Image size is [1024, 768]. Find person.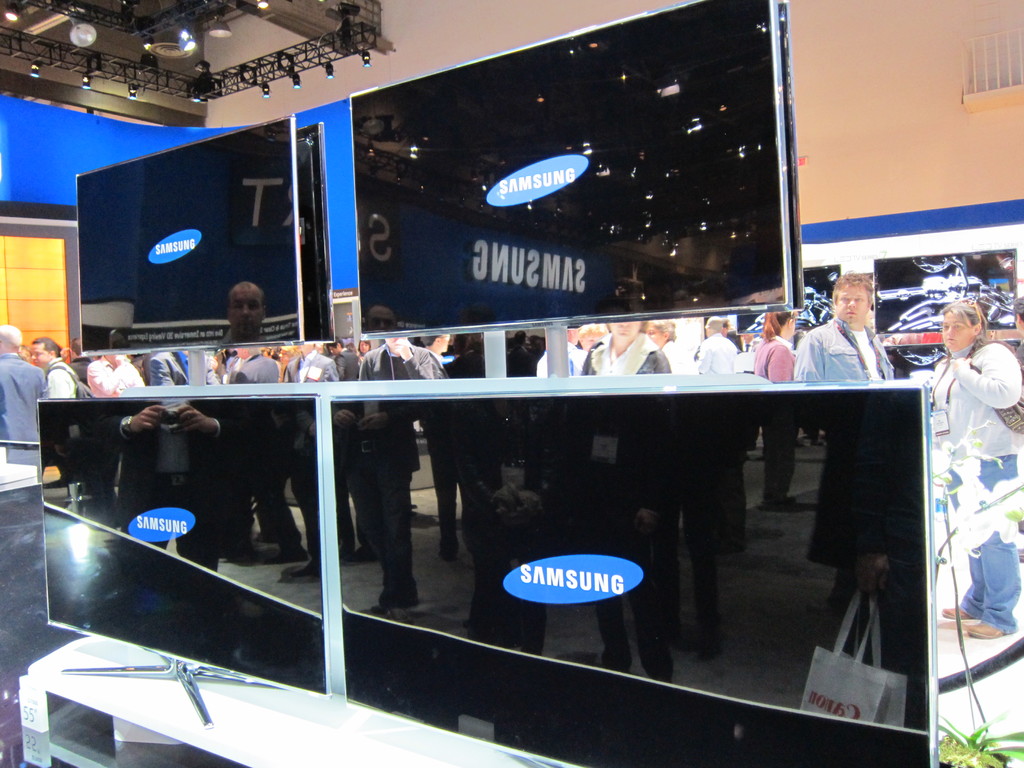
bbox(792, 271, 899, 384).
